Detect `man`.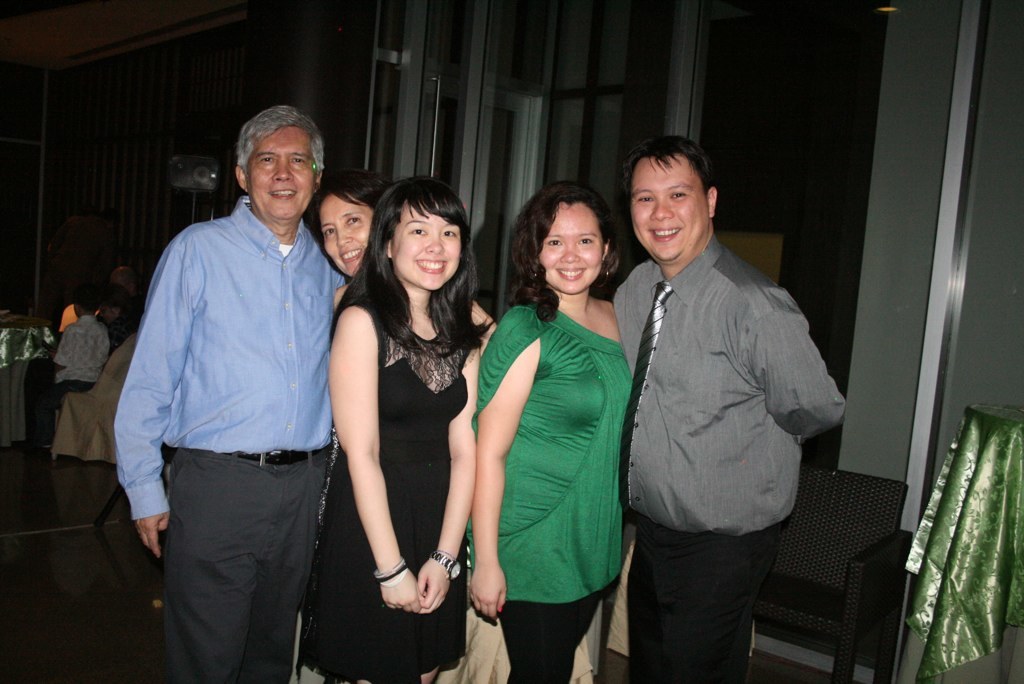
Detected at {"left": 108, "top": 106, "right": 350, "bottom": 683}.
